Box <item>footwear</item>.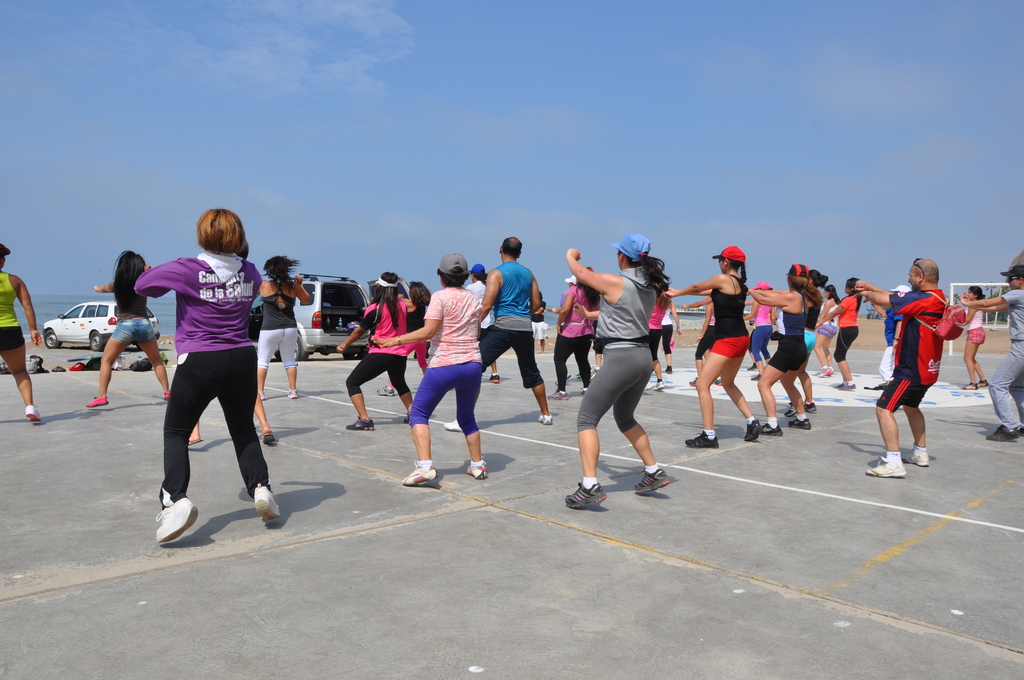
box(988, 429, 1021, 439).
